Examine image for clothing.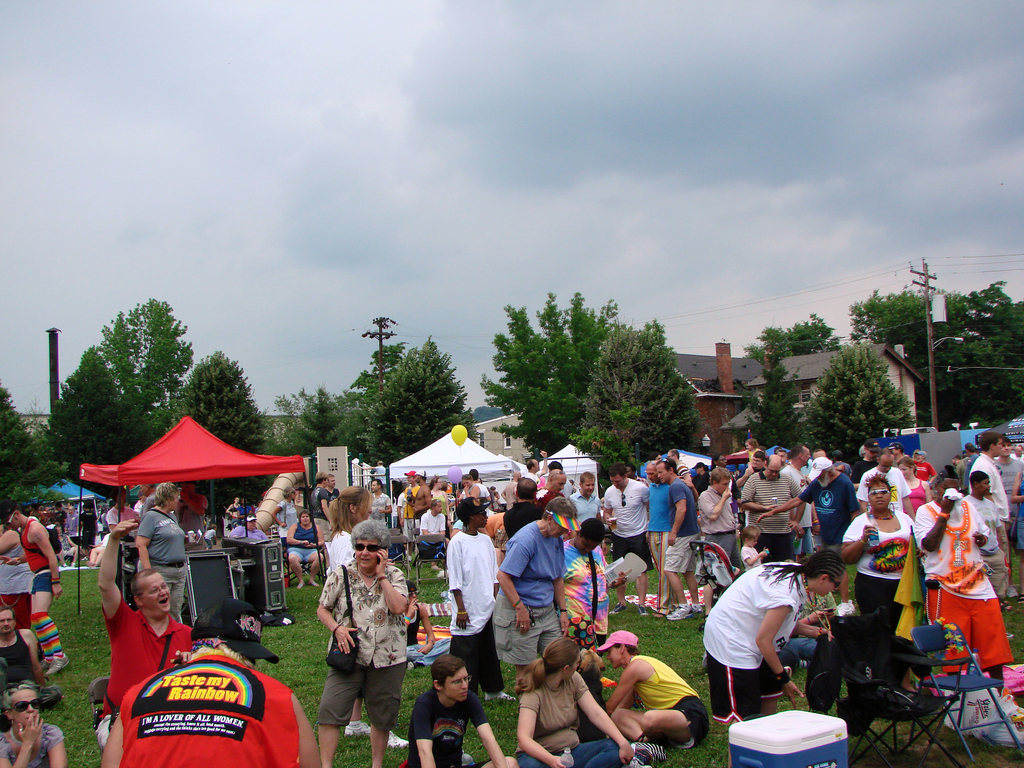
Examination result: {"left": 316, "top": 556, "right": 410, "bottom": 731}.
